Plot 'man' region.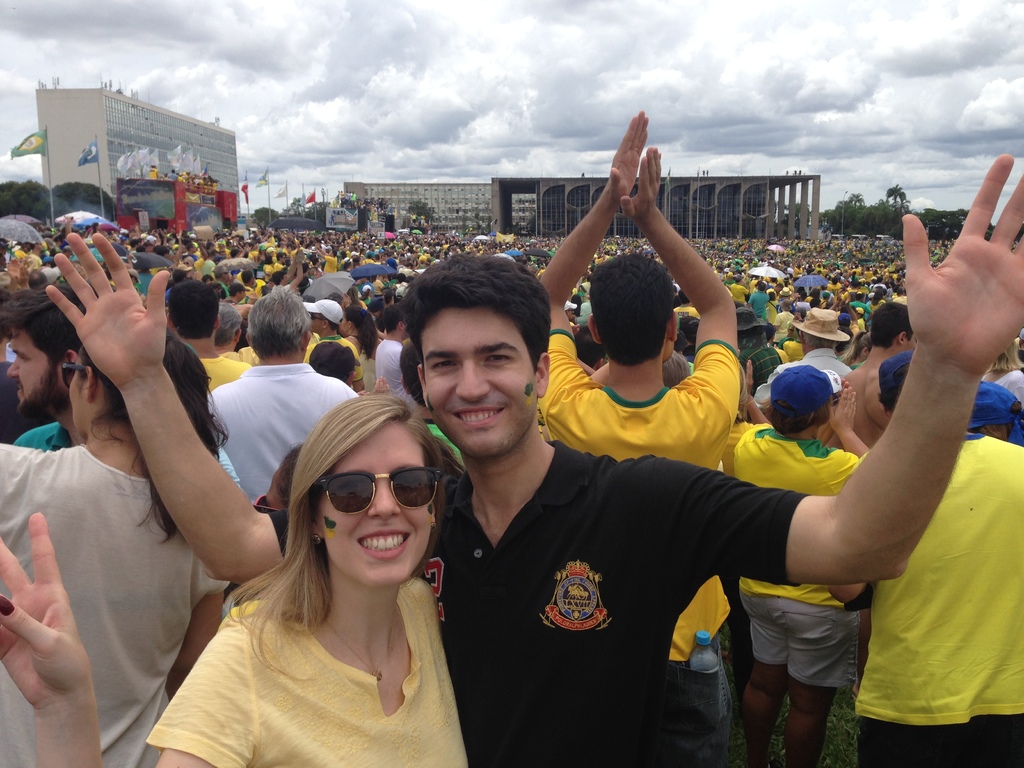
Plotted at <region>206, 282, 358, 505</region>.
